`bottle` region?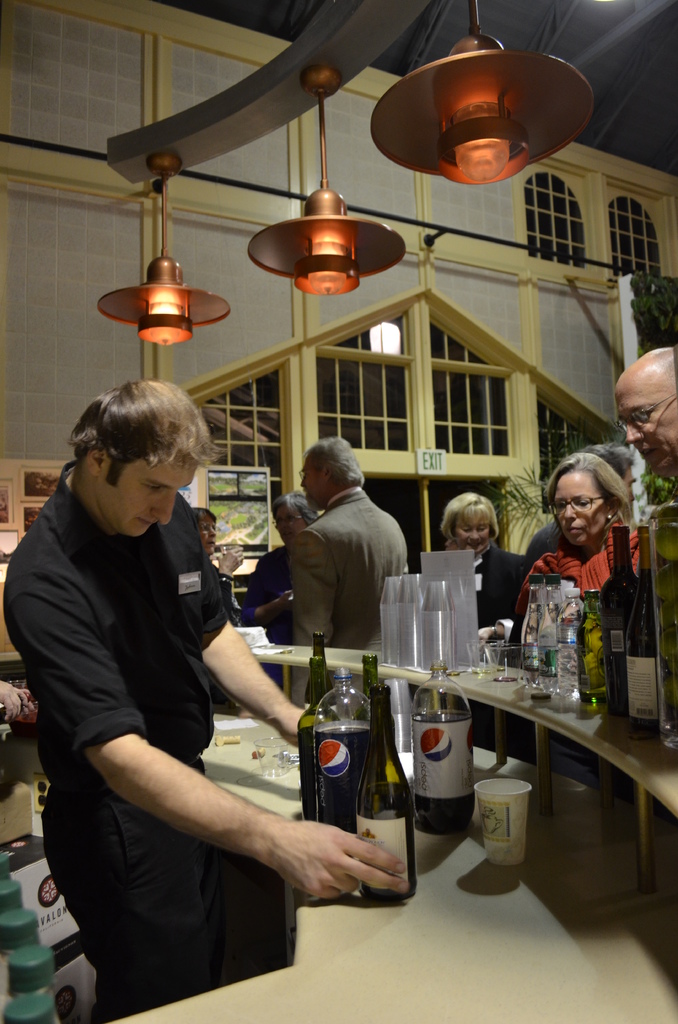
[left=332, top=658, right=420, bottom=886]
